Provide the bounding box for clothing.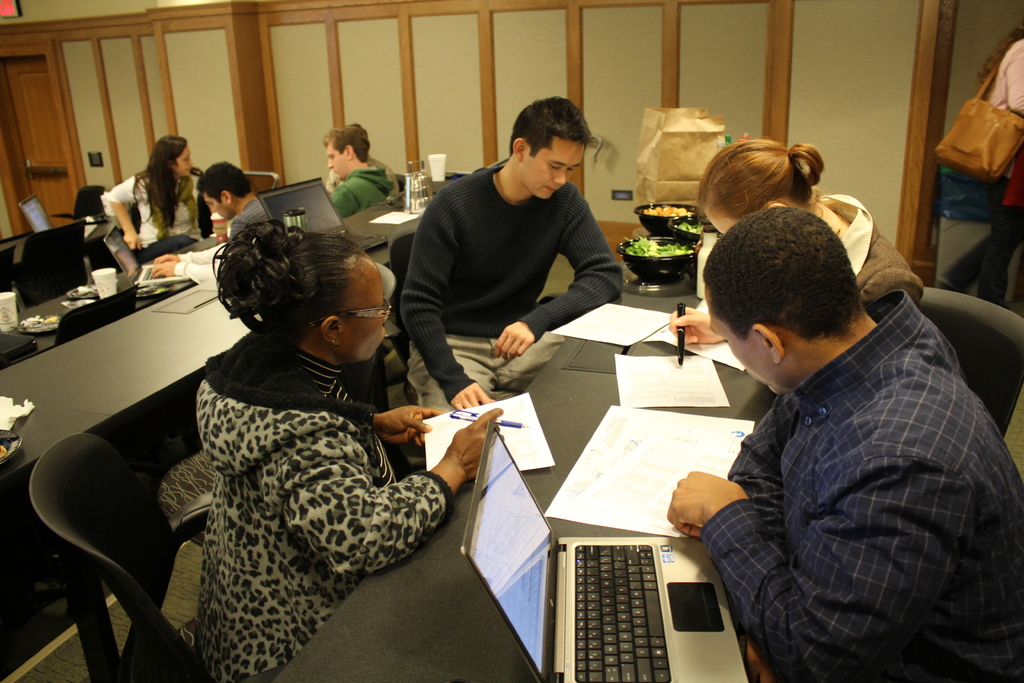
[100,168,205,248].
